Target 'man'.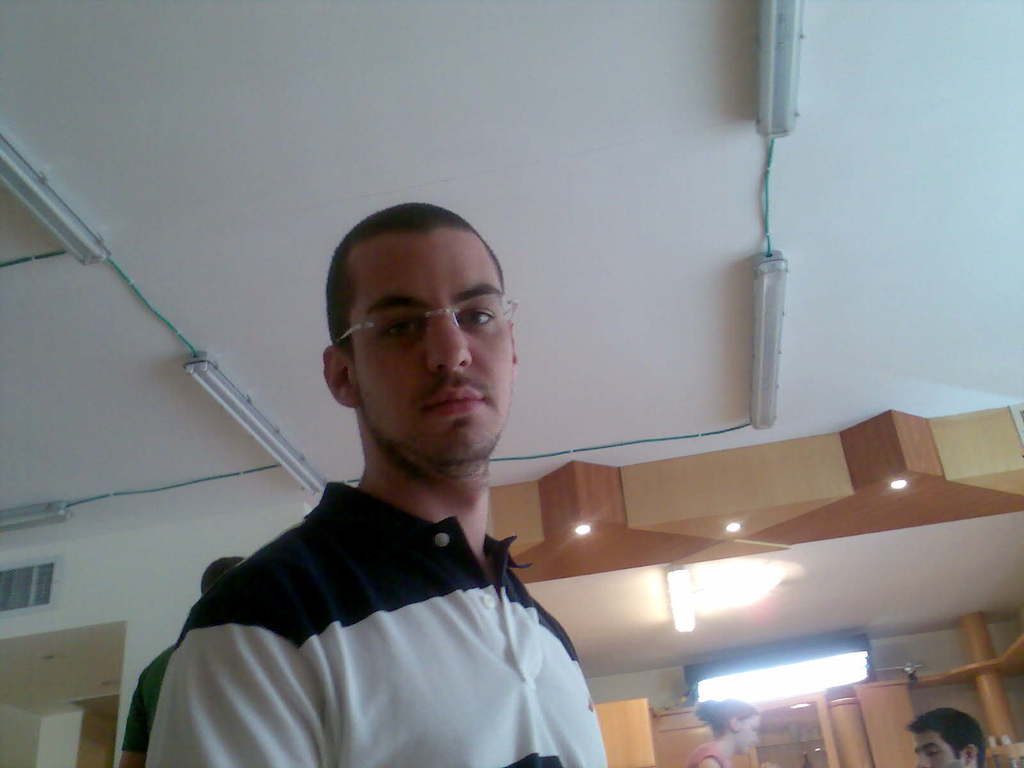
Target region: left=134, top=197, right=634, bottom=747.
